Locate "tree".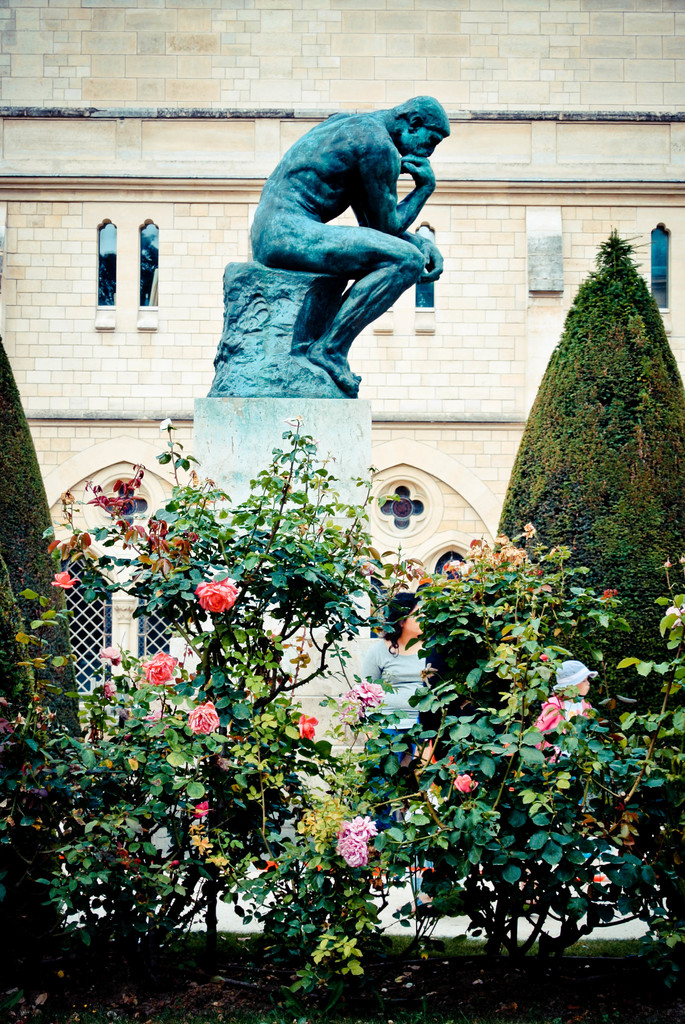
Bounding box: x1=0 y1=335 x2=86 y2=1023.
